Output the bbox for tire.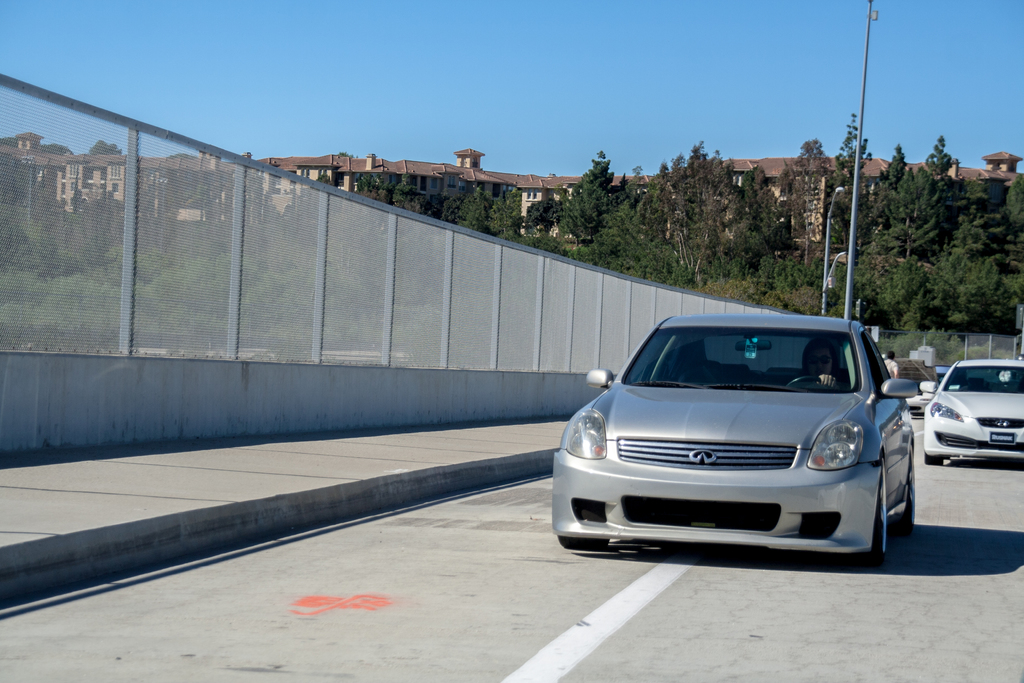
[x1=903, y1=452, x2=947, y2=468].
